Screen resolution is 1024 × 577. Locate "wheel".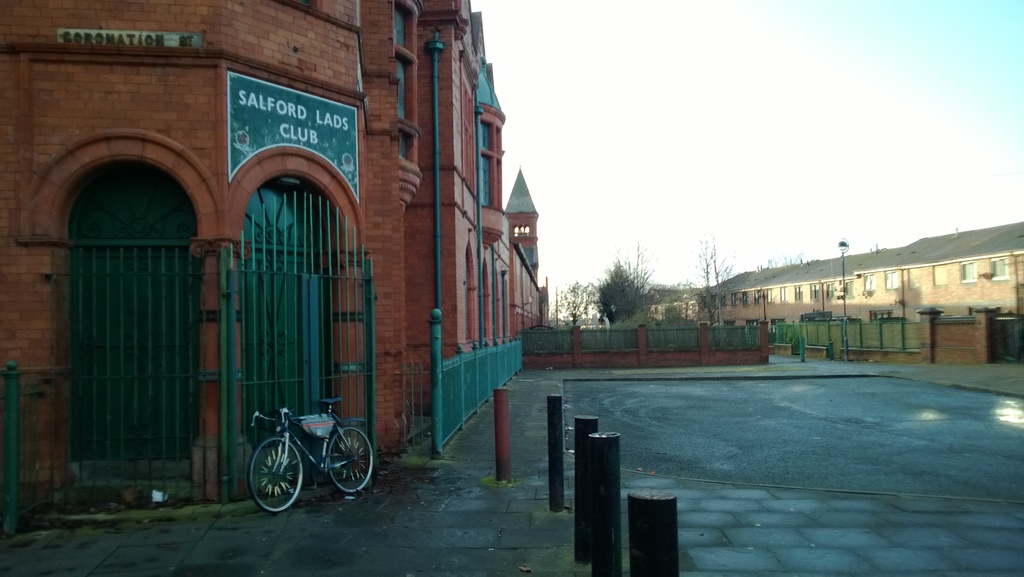
[left=246, top=437, right=305, bottom=513].
